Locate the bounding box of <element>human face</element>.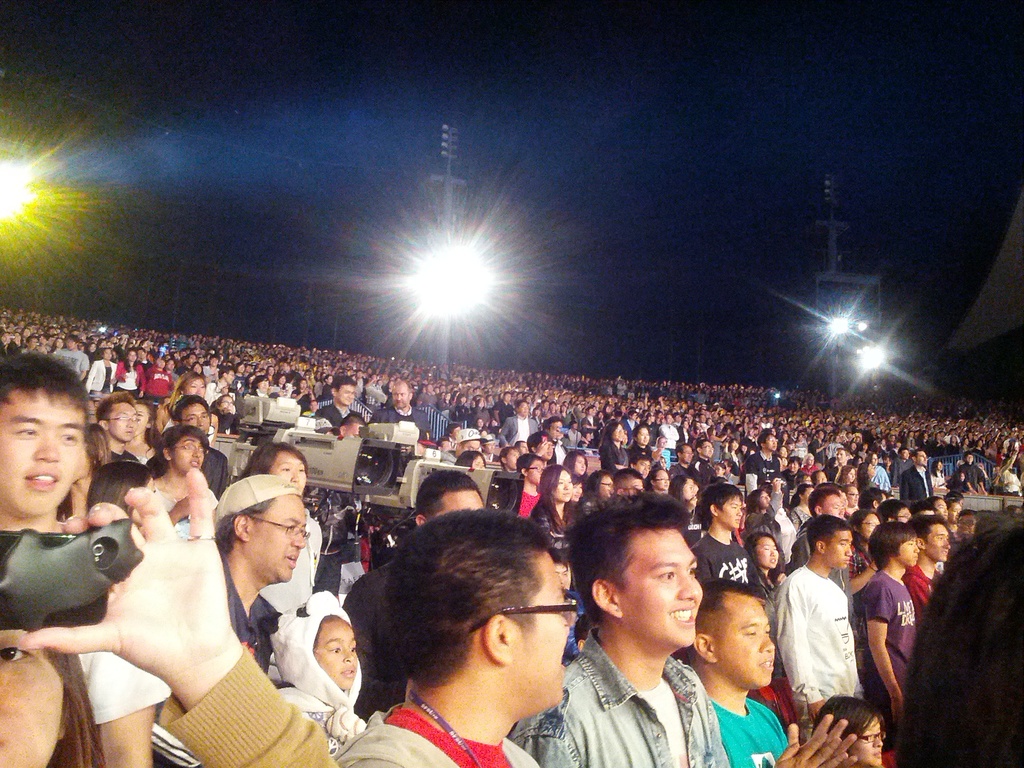
Bounding box: {"left": 757, "top": 537, "right": 780, "bottom": 564}.
